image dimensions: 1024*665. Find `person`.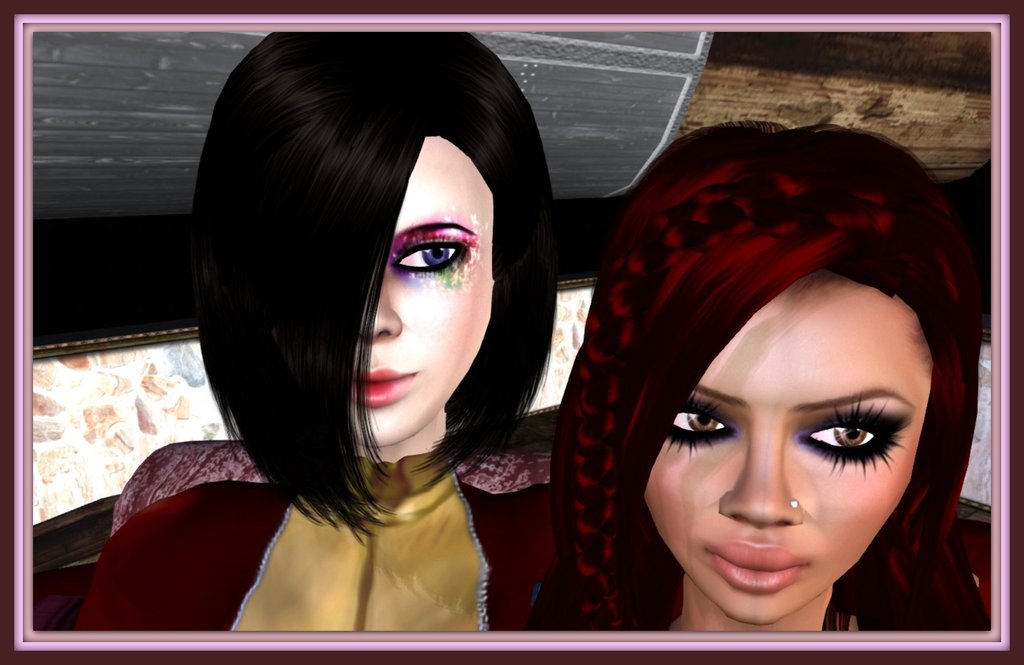
select_region(72, 31, 553, 632).
